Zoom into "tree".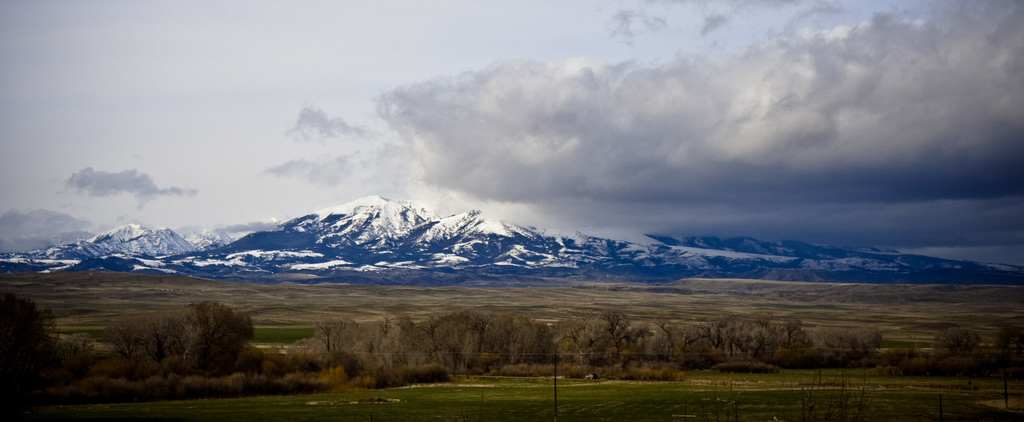
Zoom target: 305 314 374 364.
